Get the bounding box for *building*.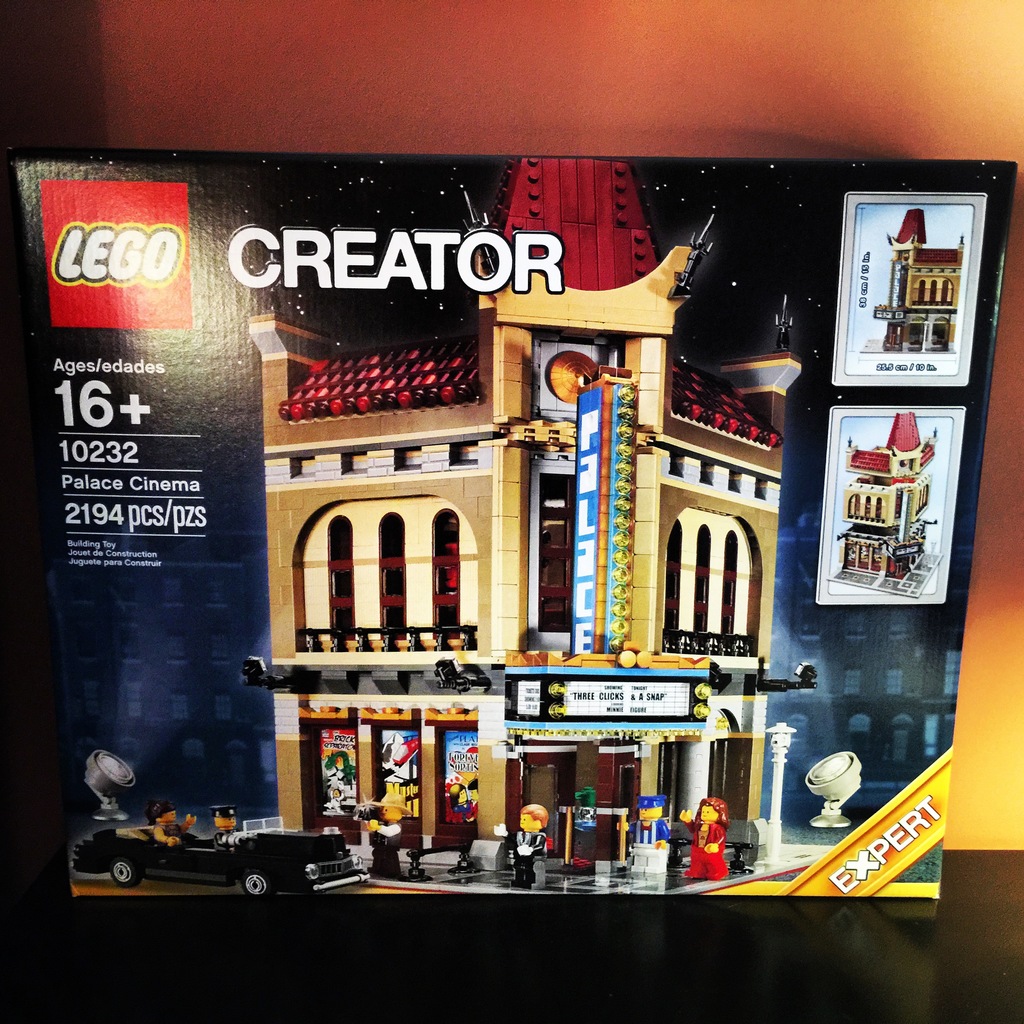
locate(833, 414, 941, 596).
